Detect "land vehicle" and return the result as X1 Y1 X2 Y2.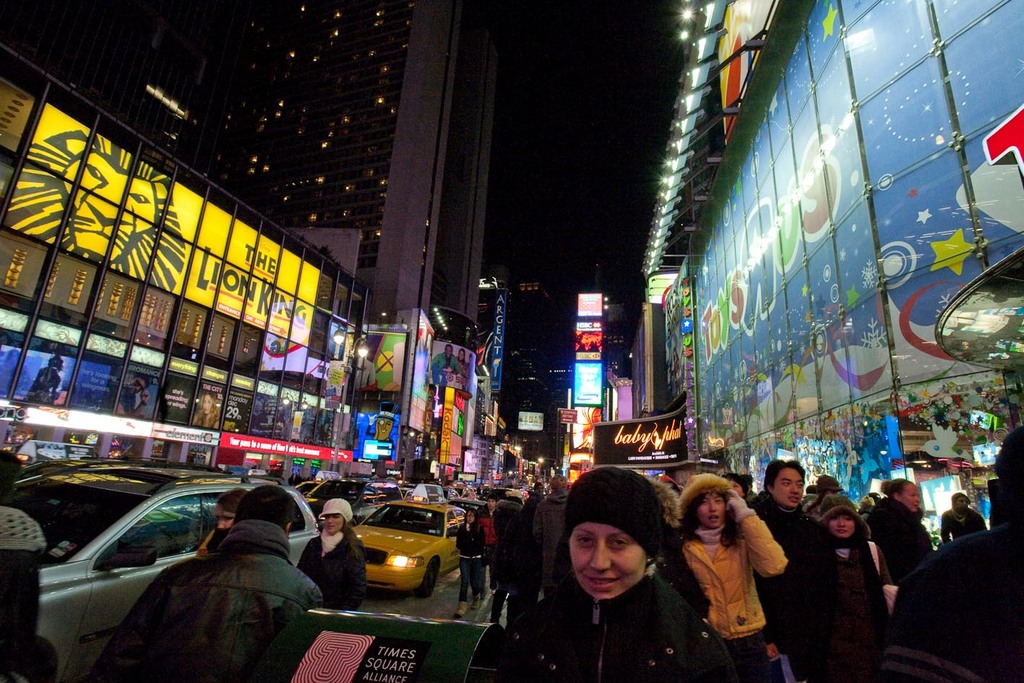
302 476 405 527.
